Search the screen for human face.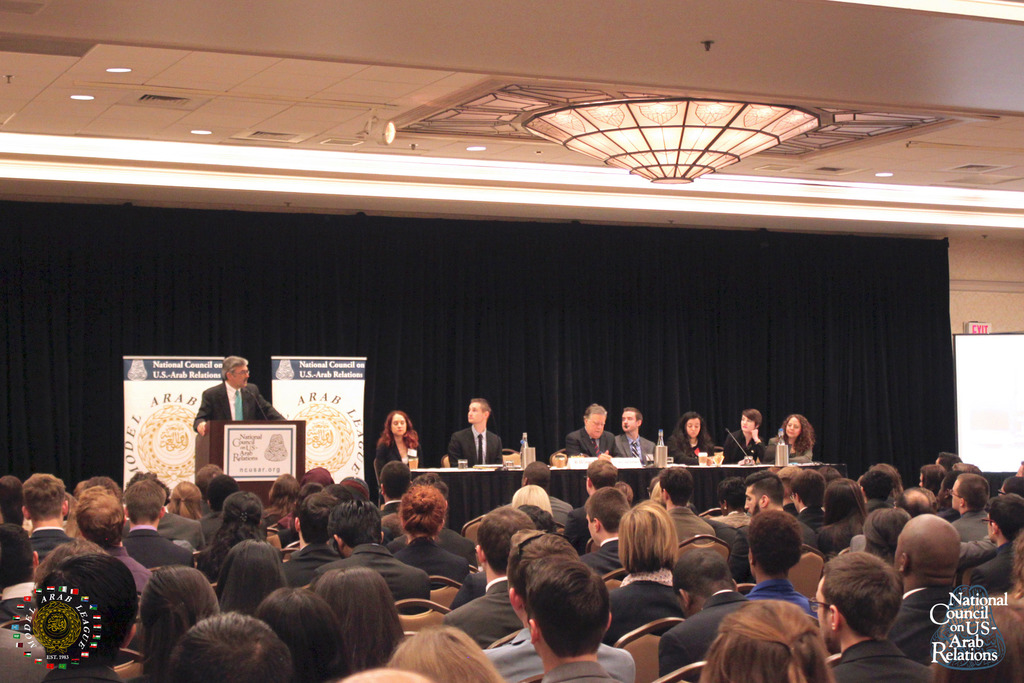
Found at bbox(618, 403, 641, 438).
